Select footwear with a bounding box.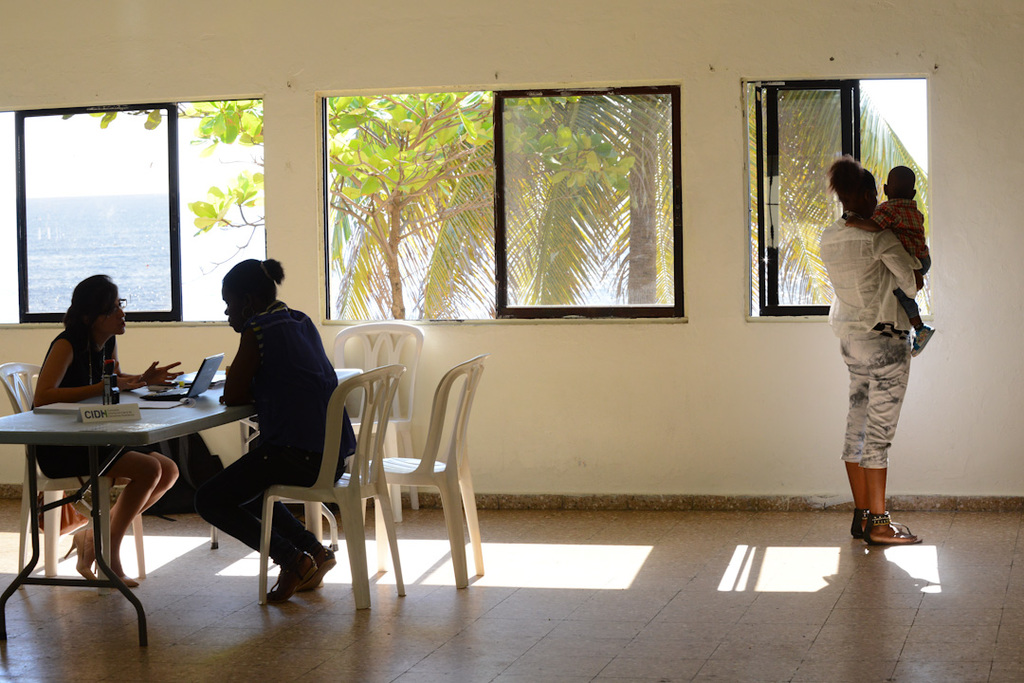
Rect(61, 527, 97, 580).
